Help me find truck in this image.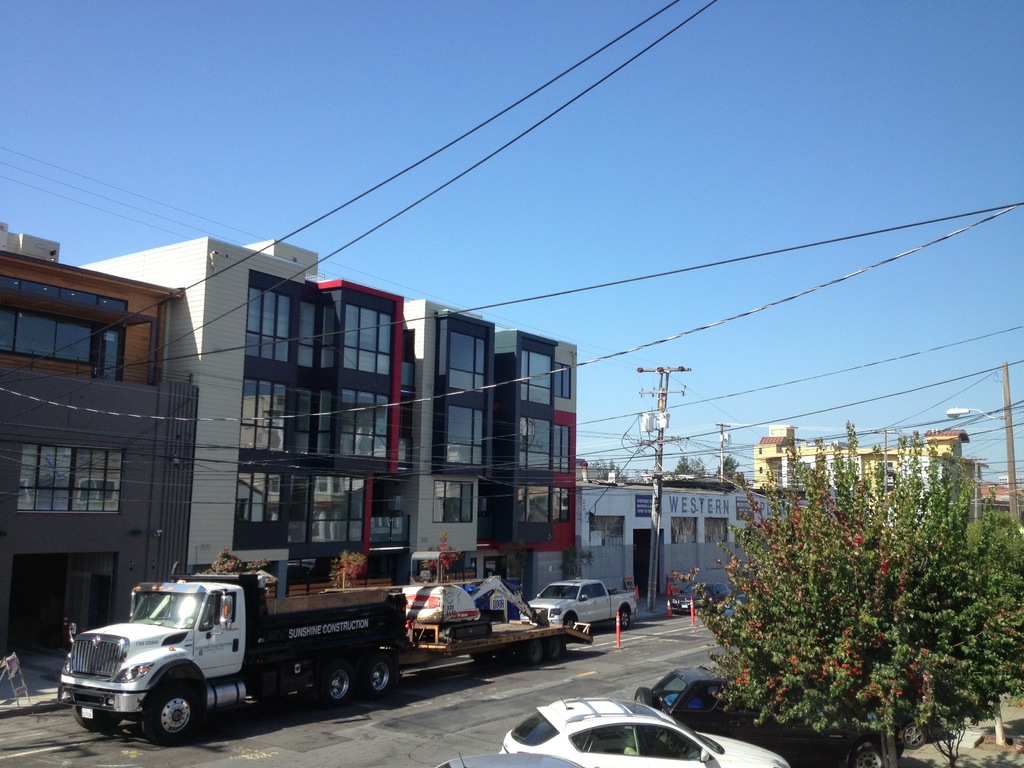
Found it: (left=45, top=568, right=406, bottom=749).
